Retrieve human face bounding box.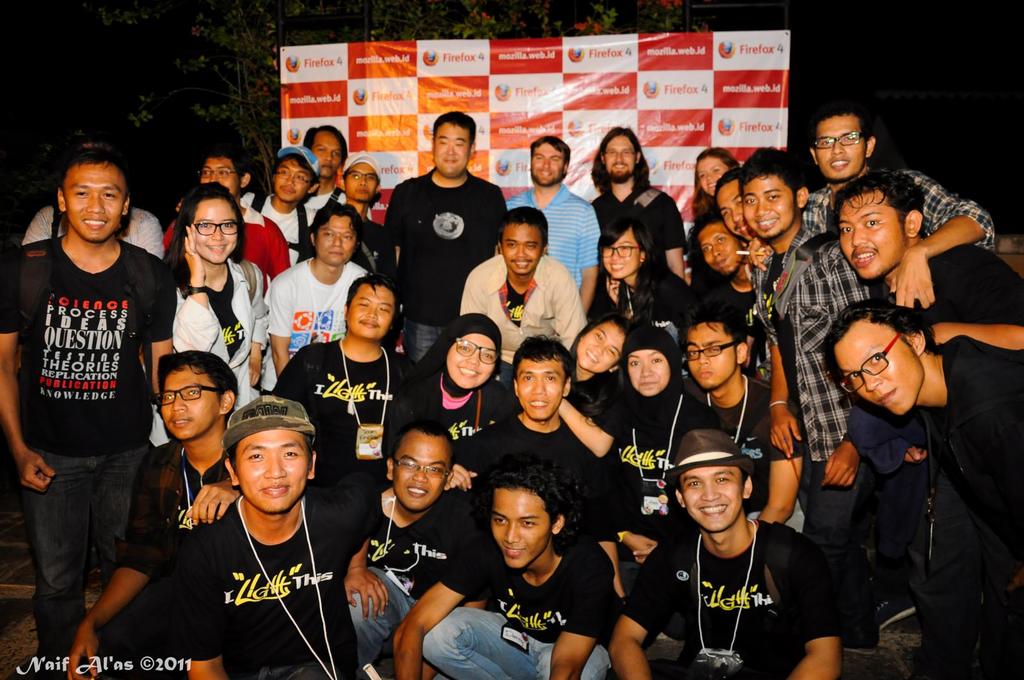
Bounding box: locate(232, 429, 310, 514).
